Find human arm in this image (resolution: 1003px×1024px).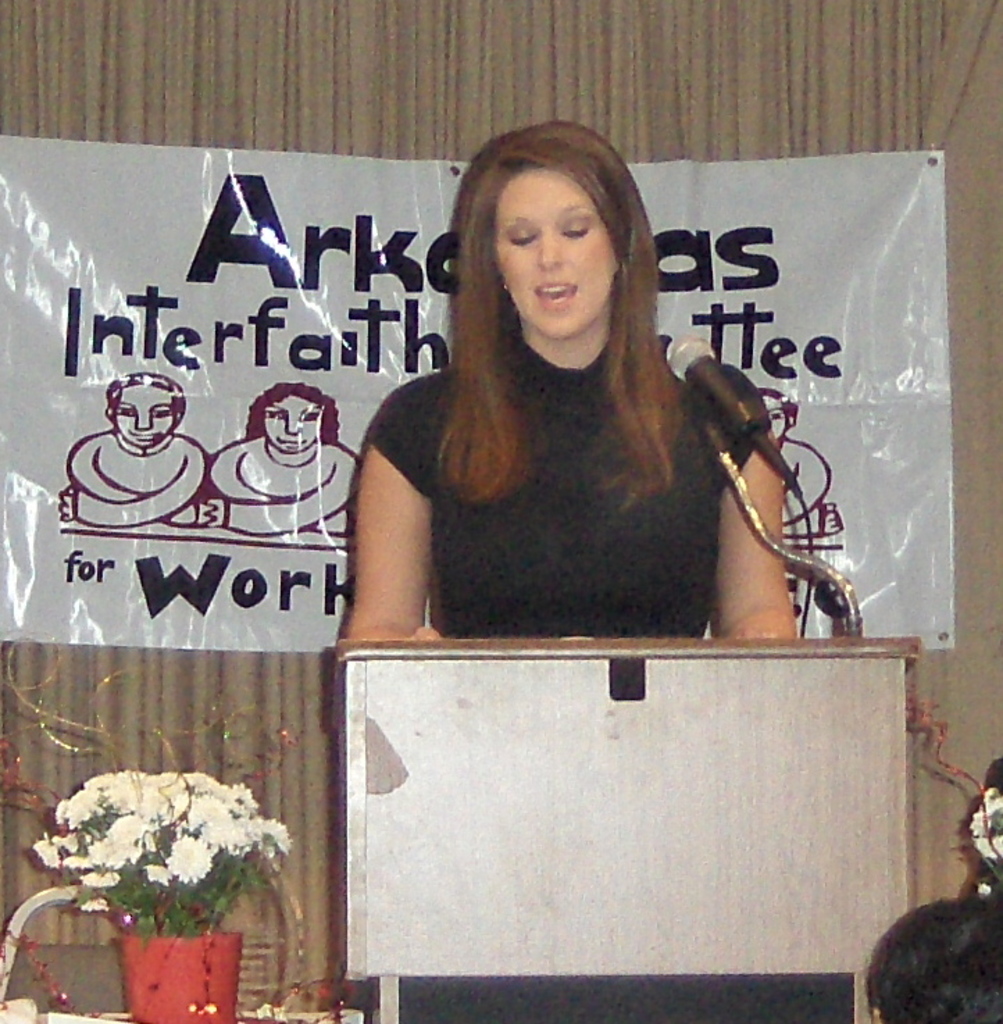
(left=207, top=456, right=282, bottom=503).
